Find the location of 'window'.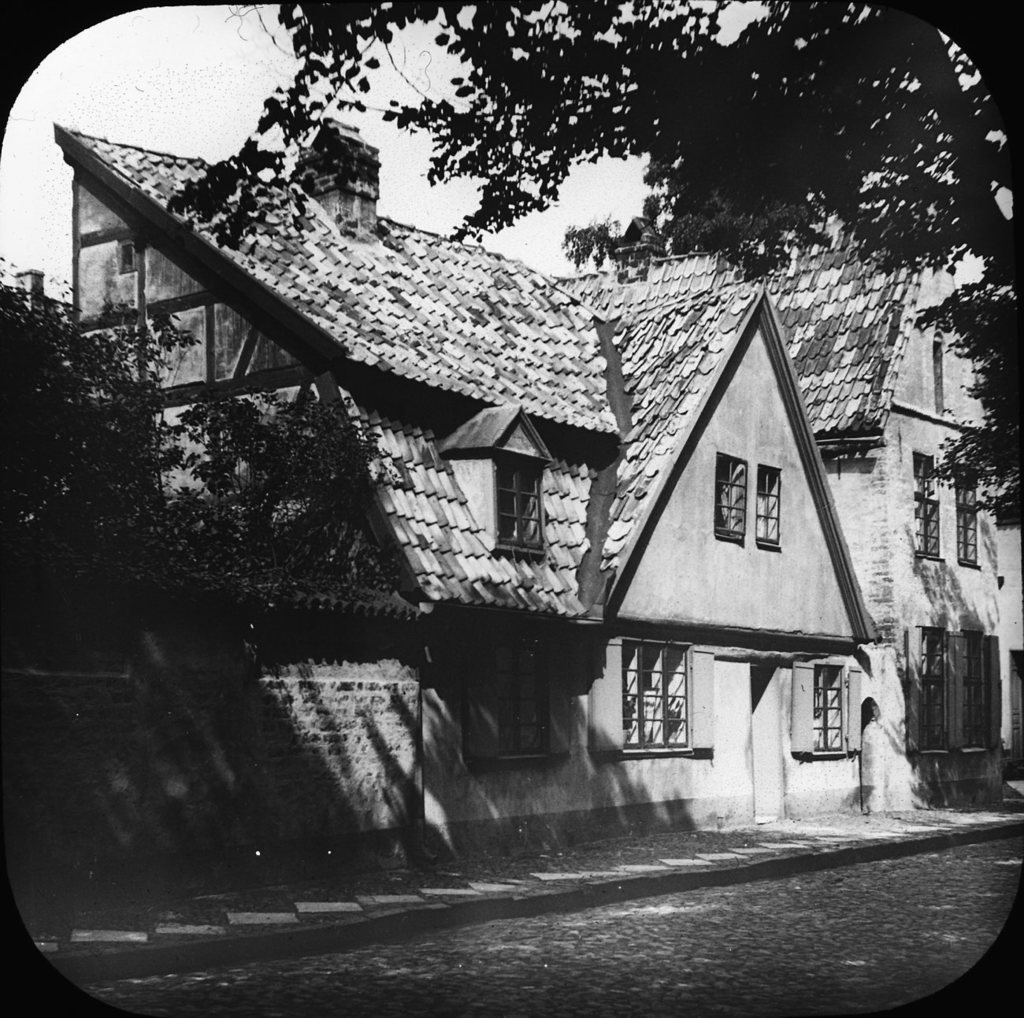
Location: <region>792, 664, 873, 764</region>.
